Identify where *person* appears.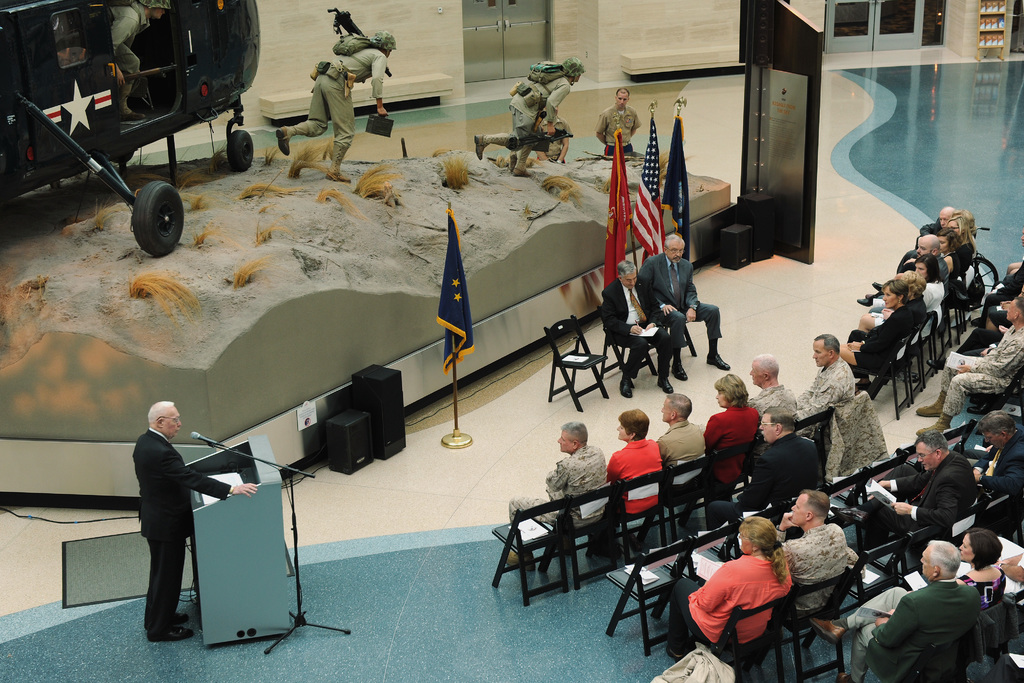
Appears at bbox=(814, 531, 985, 680).
